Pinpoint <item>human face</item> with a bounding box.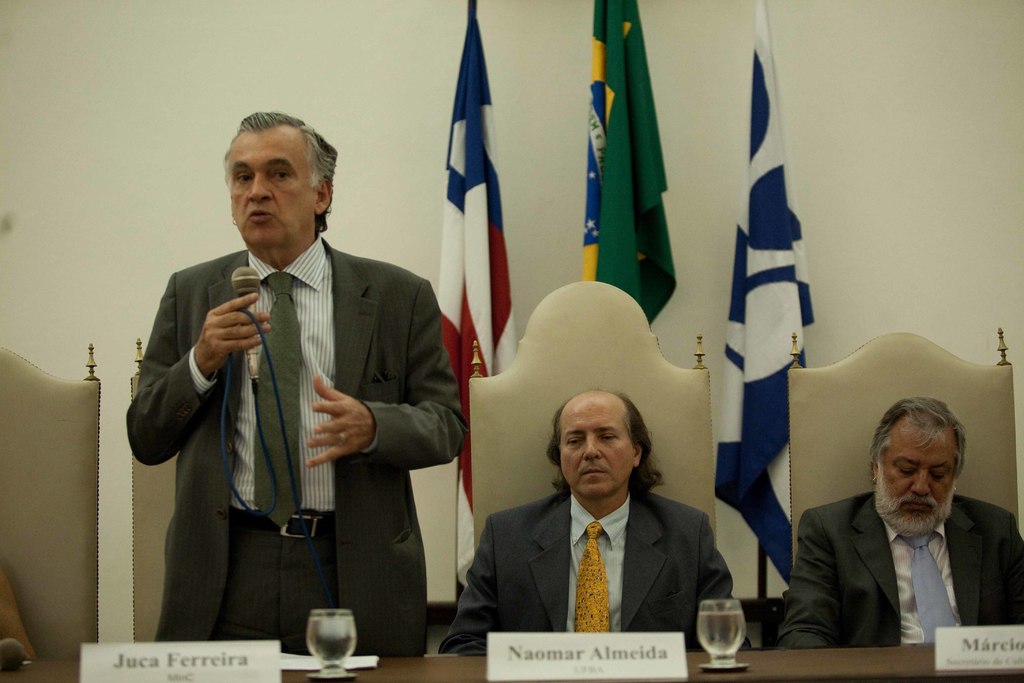
(879,431,952,525).
